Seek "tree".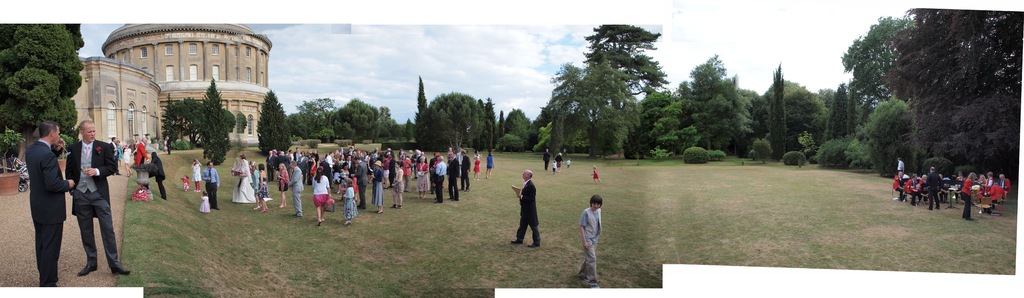
l=837, t=11, r=918, b=106.
